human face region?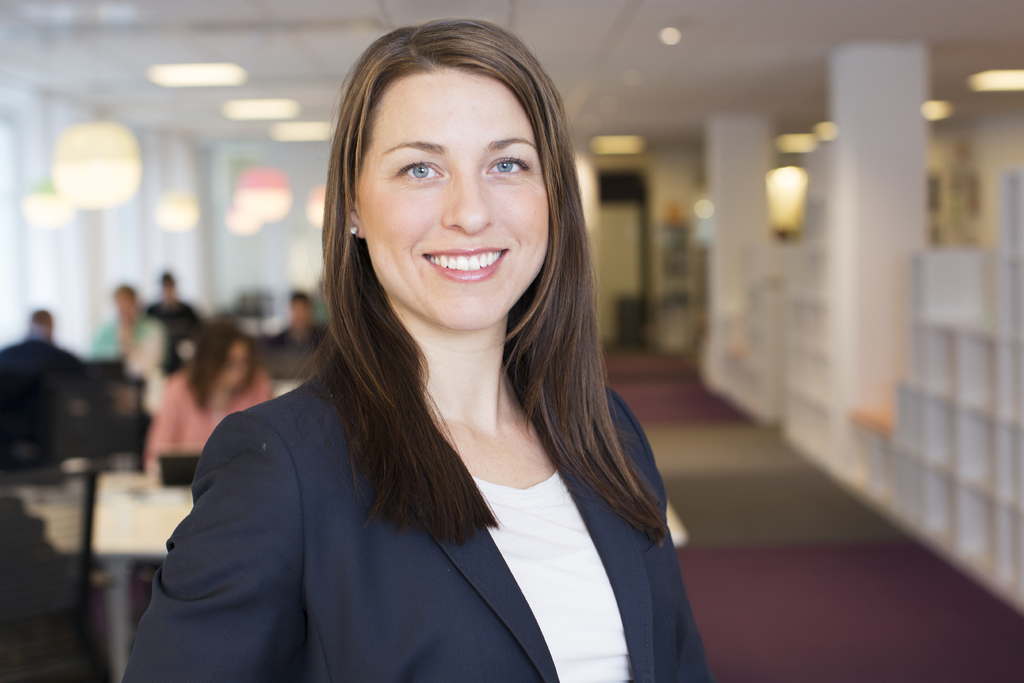
BBox(344, 54, 558, 325)
